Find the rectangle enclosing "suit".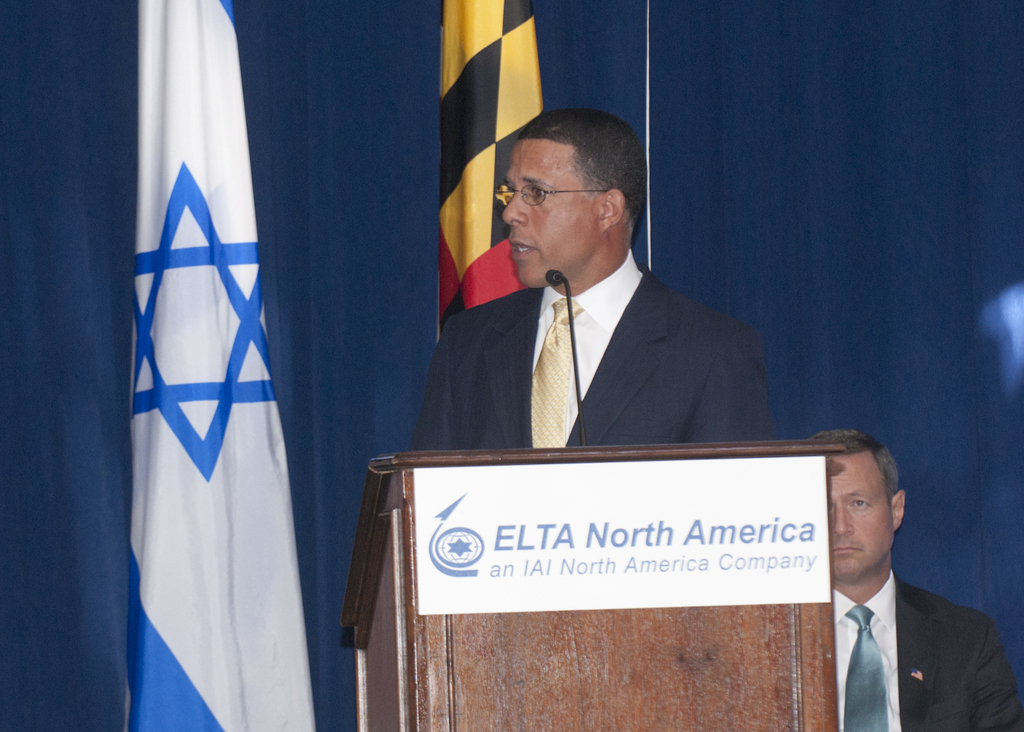
807:522:1013:731.
